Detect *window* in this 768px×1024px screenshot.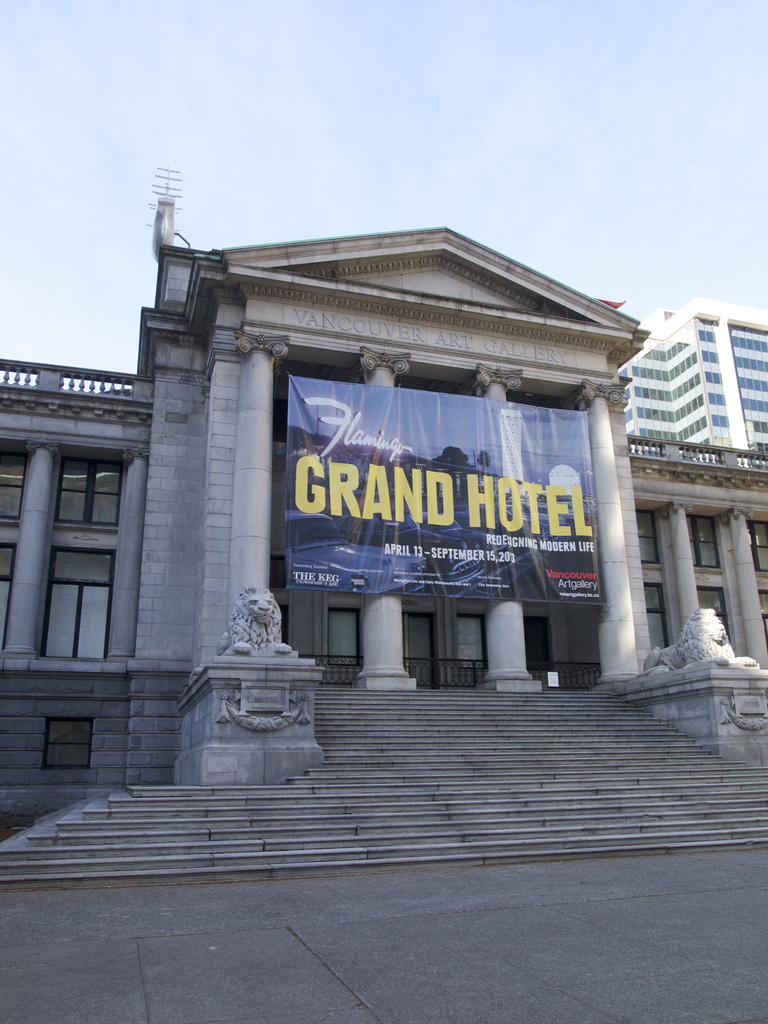
Detection: [642, 586, 674, 652].
